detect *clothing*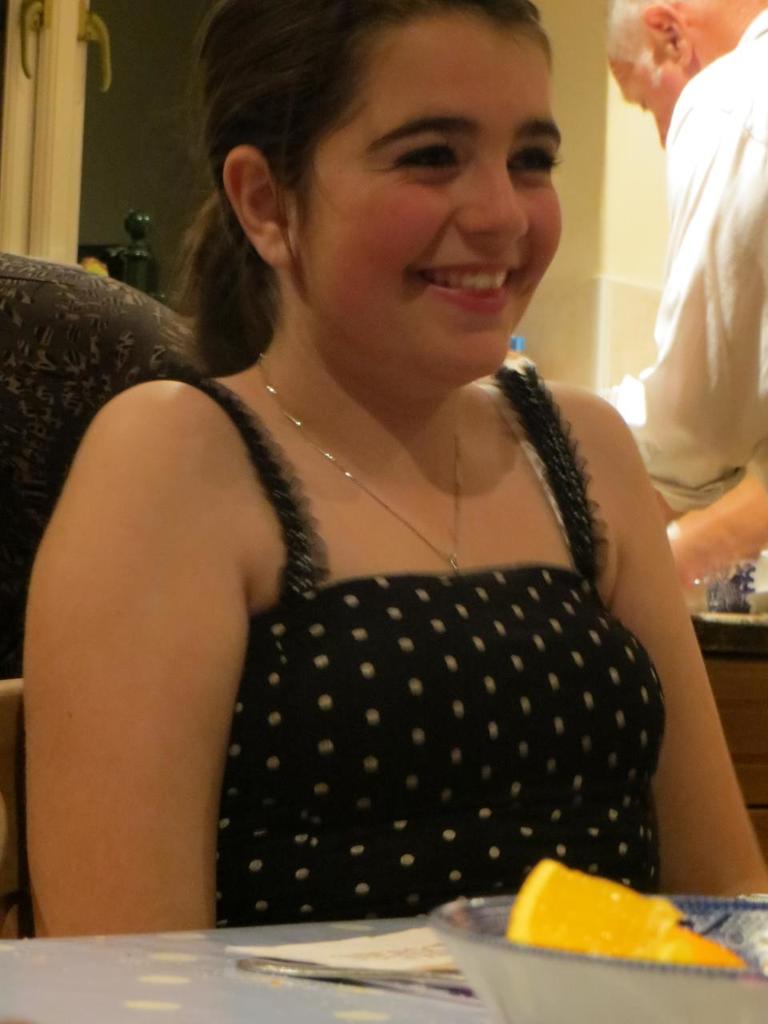
[152, 438, 709, 922]
